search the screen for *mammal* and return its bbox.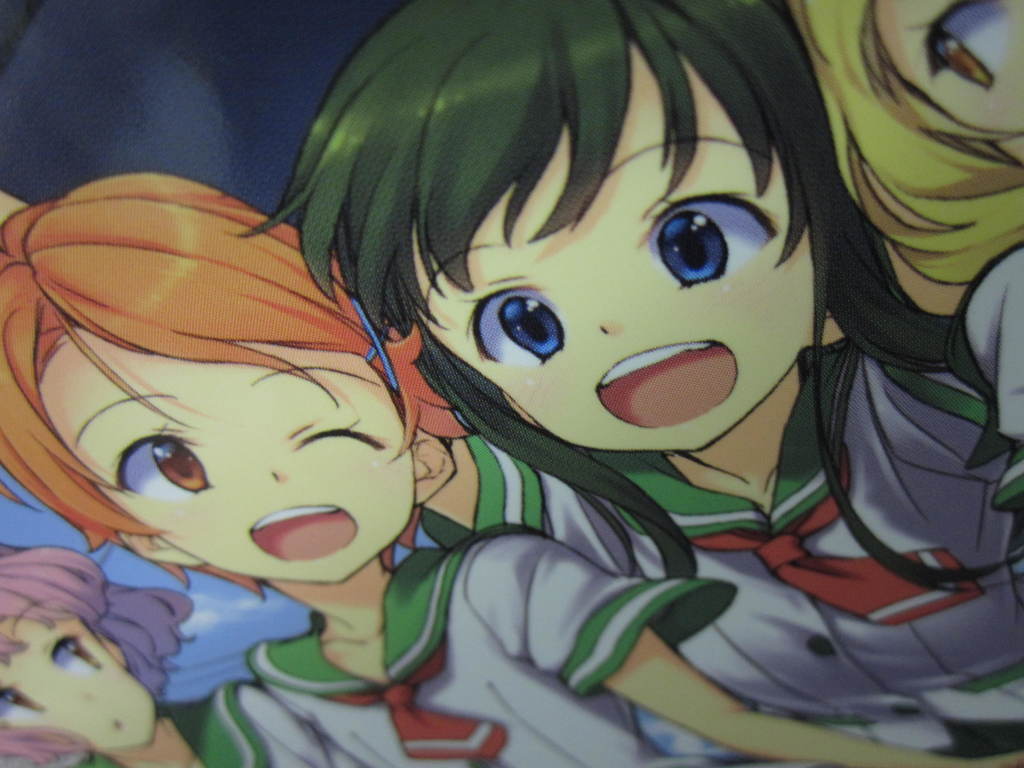
Found: pyautogui.locateOnScreen(787, 0, 1023, 319).
